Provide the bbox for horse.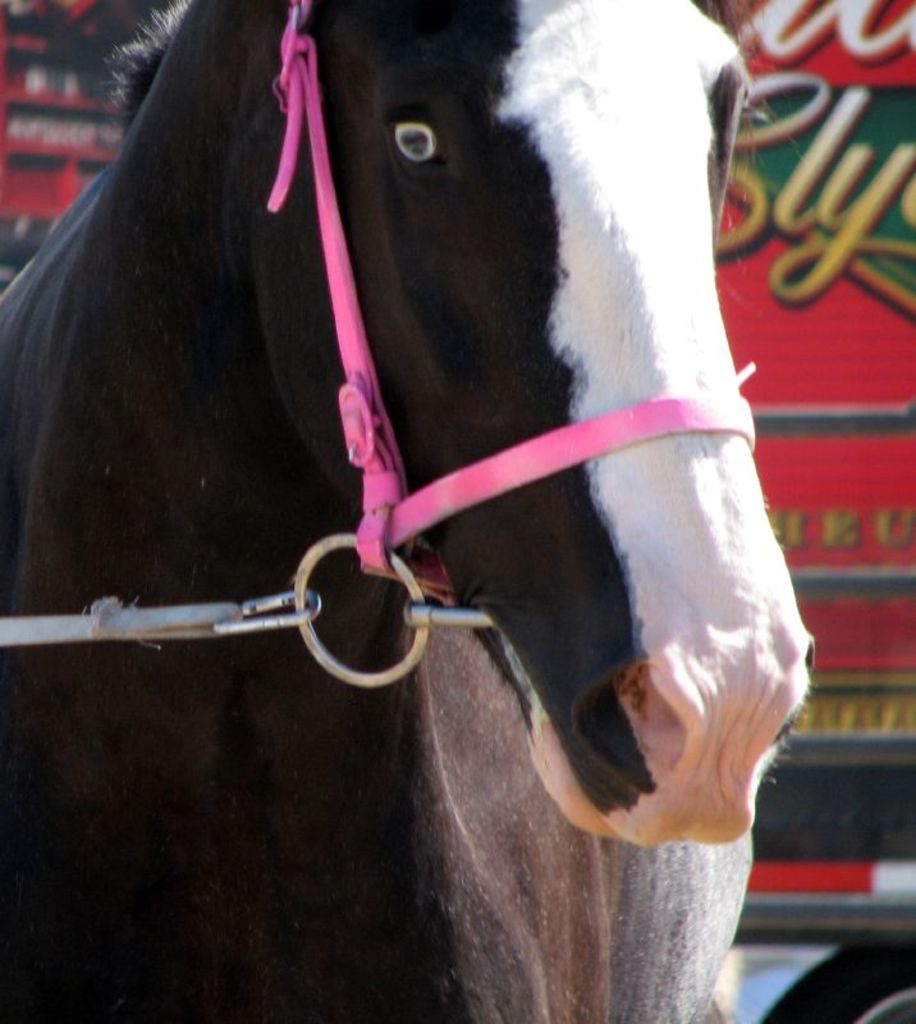
<region>0, 0, 820, 1023</region>.
